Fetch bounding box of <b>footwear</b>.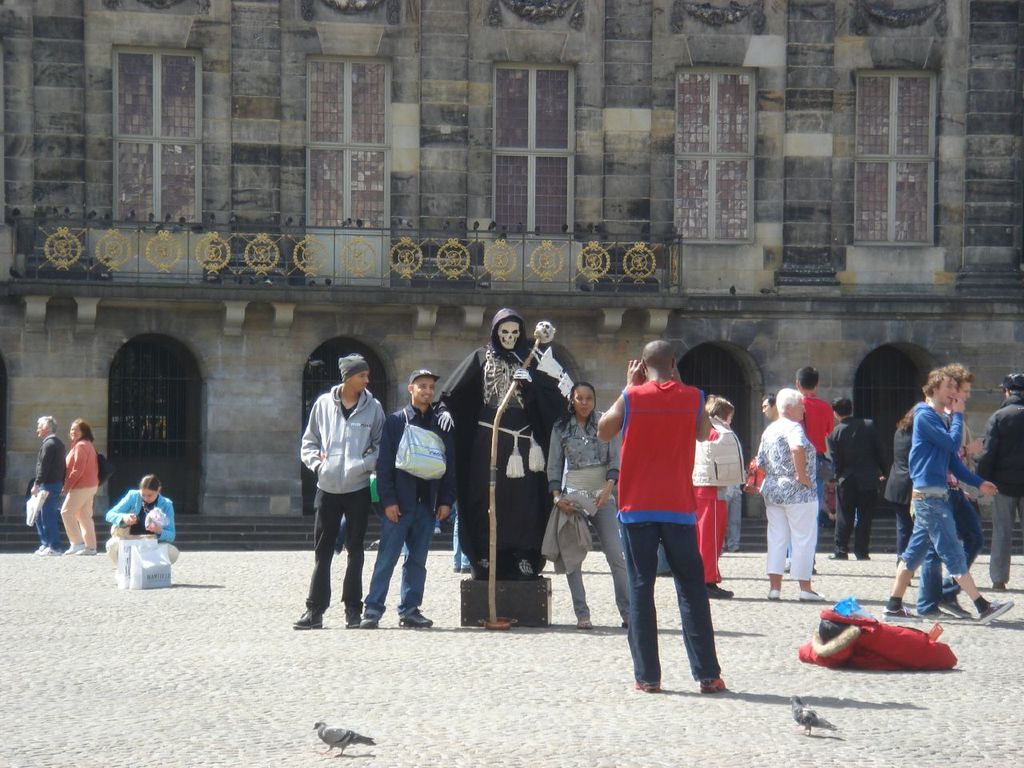
Bbox: box=[634, 682, 662, 692].
